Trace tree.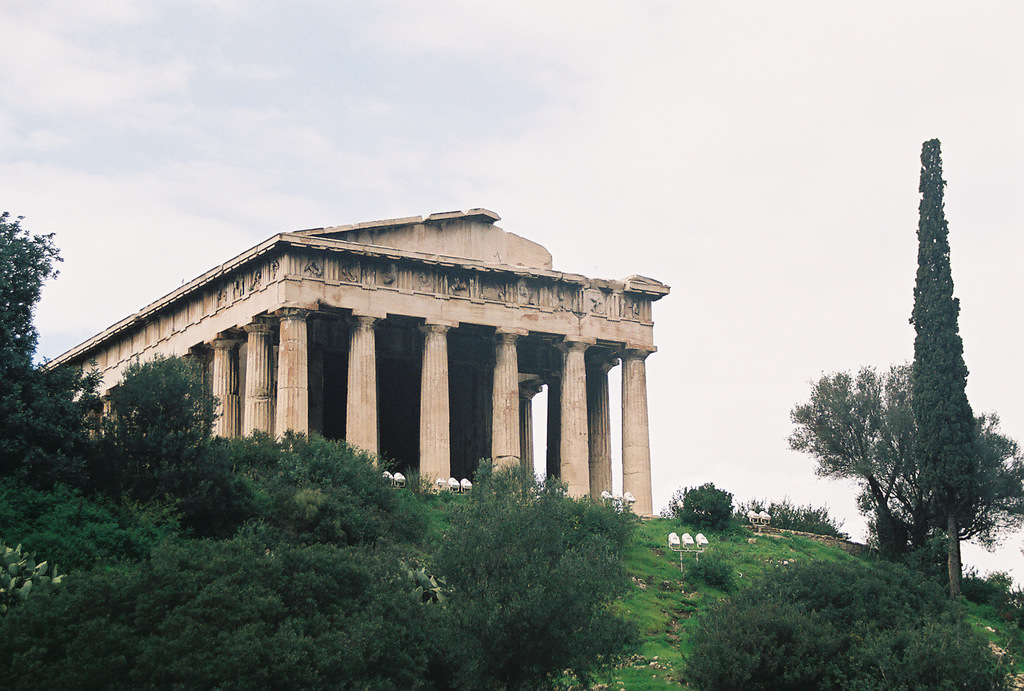
Traced to crop(737, 504, 847, 542).
